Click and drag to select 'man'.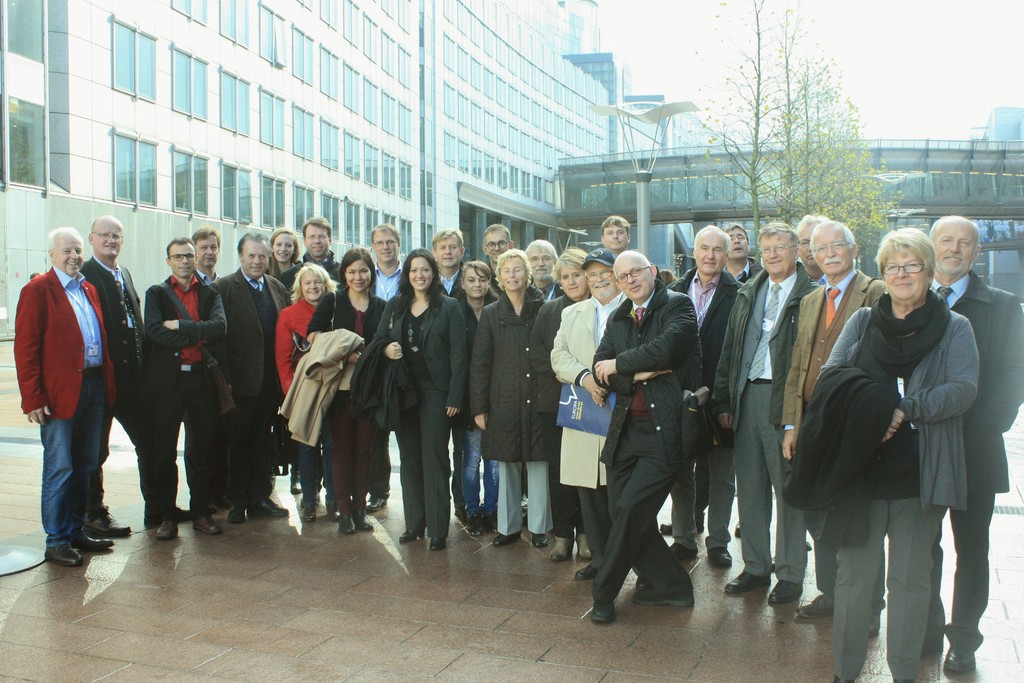
Selection: (224, 228, 296, 531).
